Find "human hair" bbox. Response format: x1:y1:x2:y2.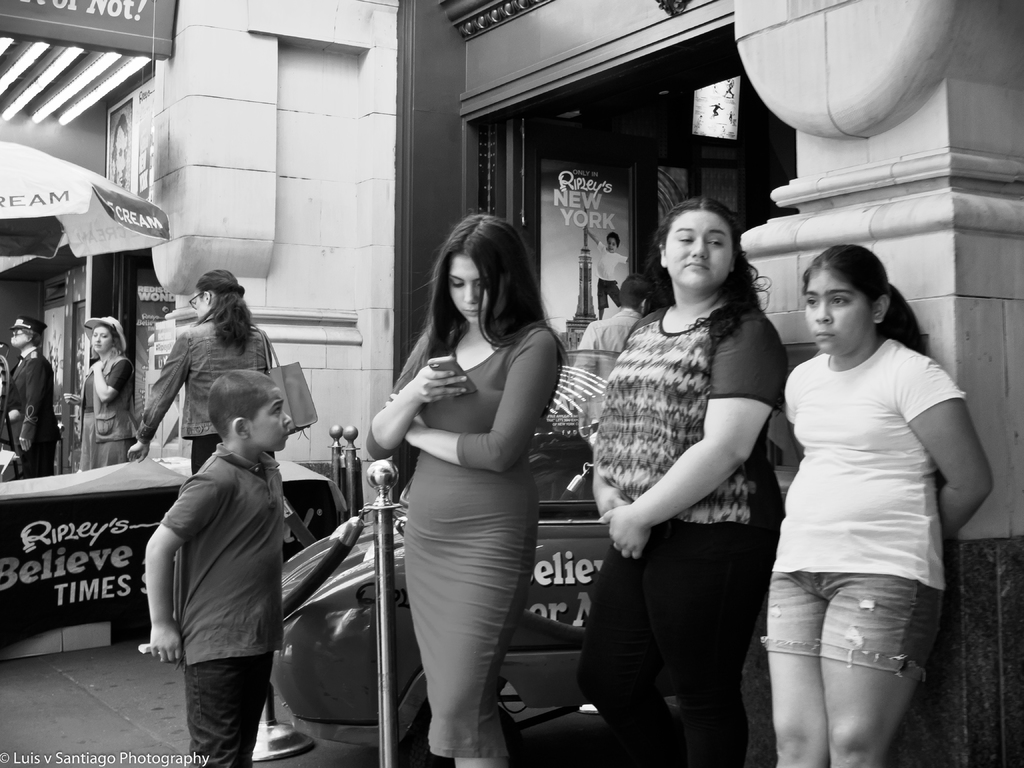
207:369:280:440.
